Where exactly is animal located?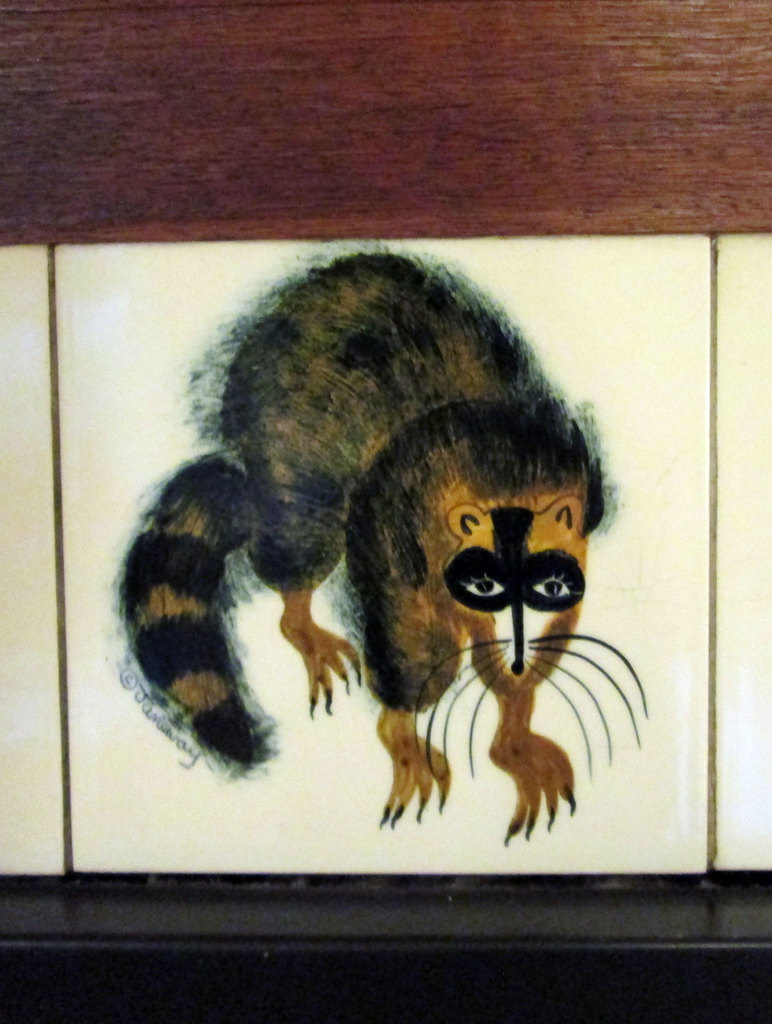
Its bounding box is BBox(111, 232, 650, 849).
